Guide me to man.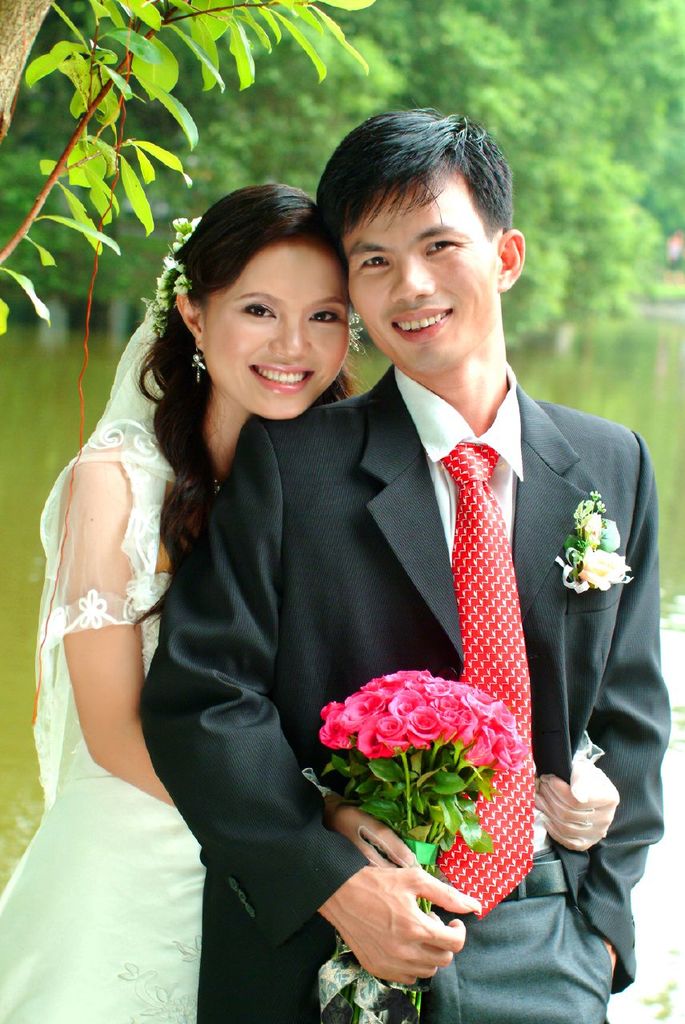
Guidance: (169, 121, 648, 992).
